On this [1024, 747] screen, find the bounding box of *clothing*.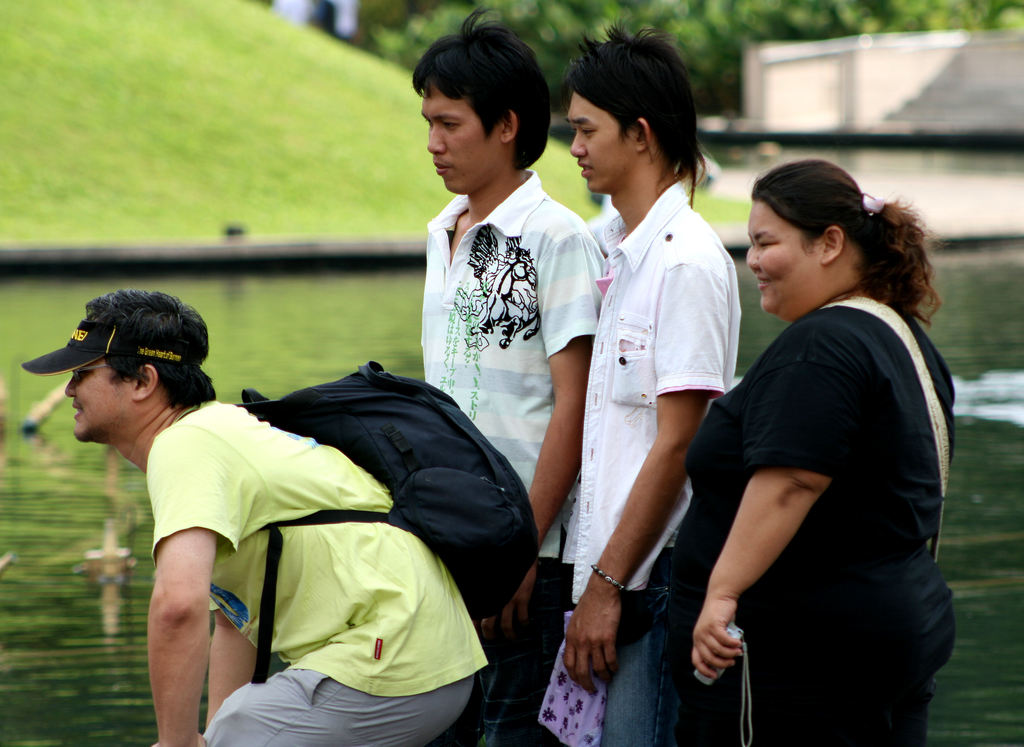
Bounding box: x1=152 y1=398 x2=485 y2=746.
